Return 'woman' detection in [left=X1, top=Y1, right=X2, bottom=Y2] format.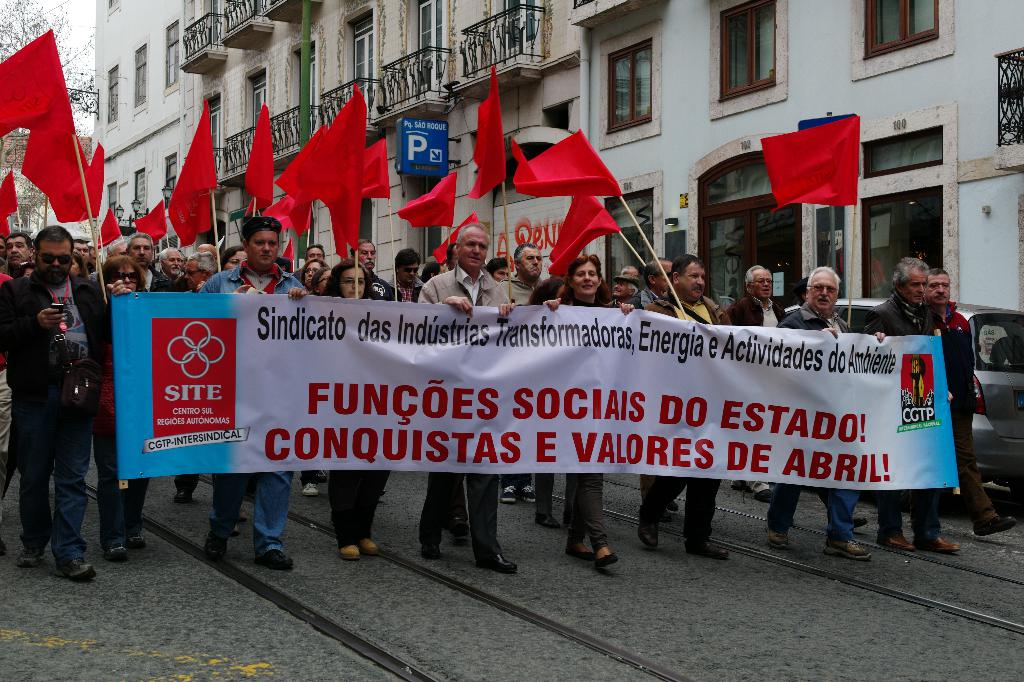
[left=68, top=253, right=92, bottom=280].
